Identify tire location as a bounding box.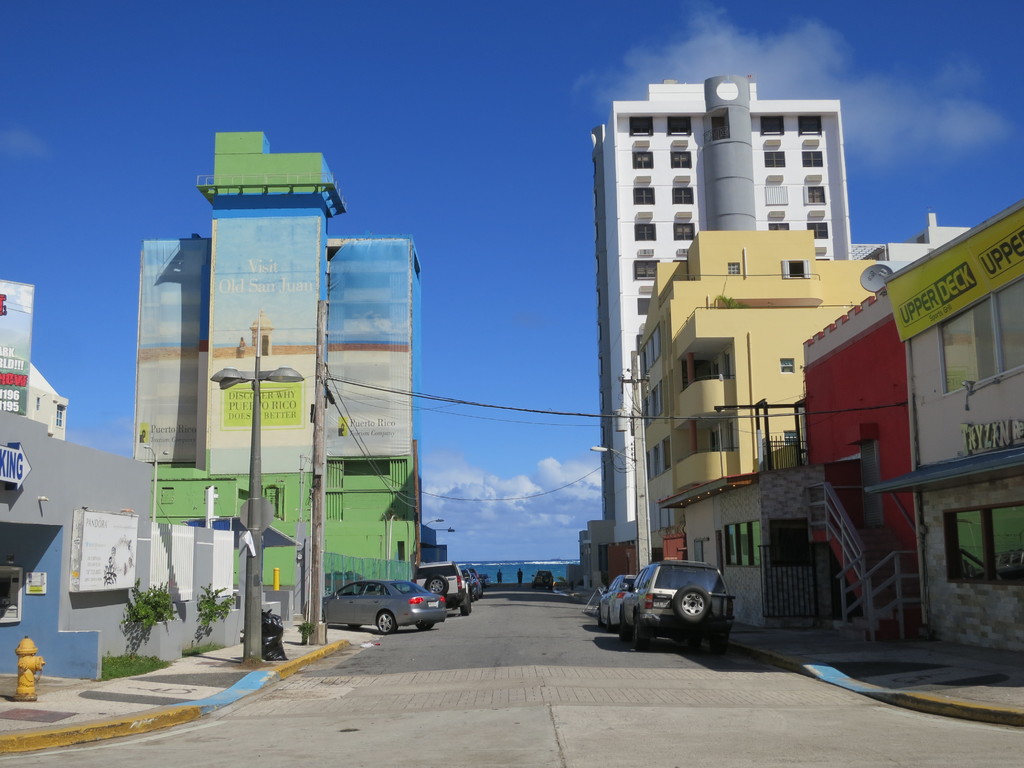
[378, 607, 397, 634].
